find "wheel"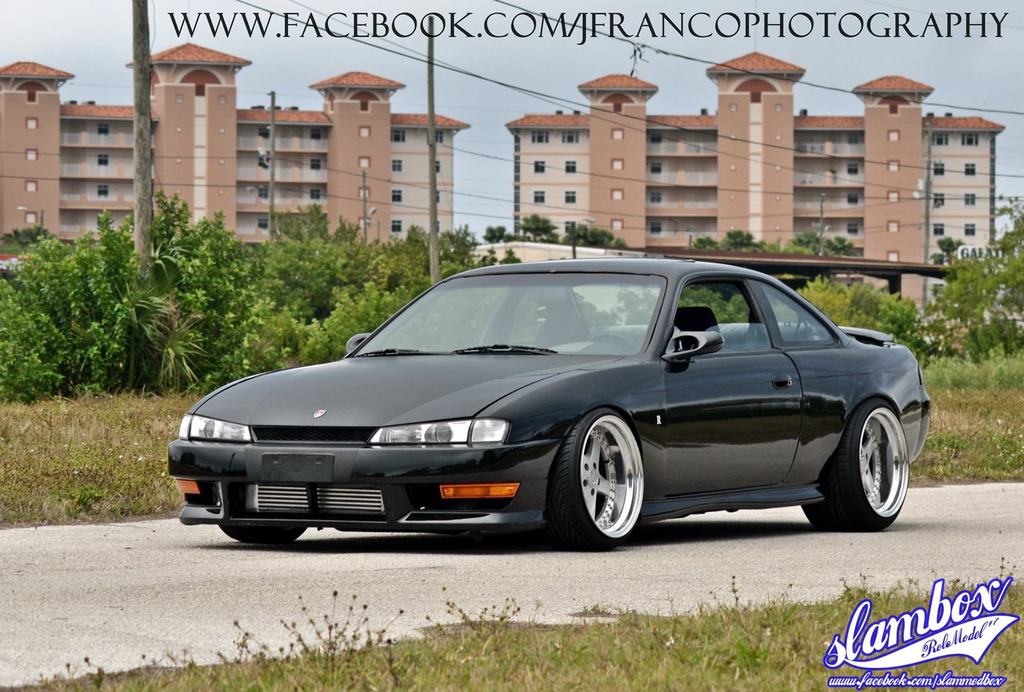
BBox(569, 420, 653, 548)
